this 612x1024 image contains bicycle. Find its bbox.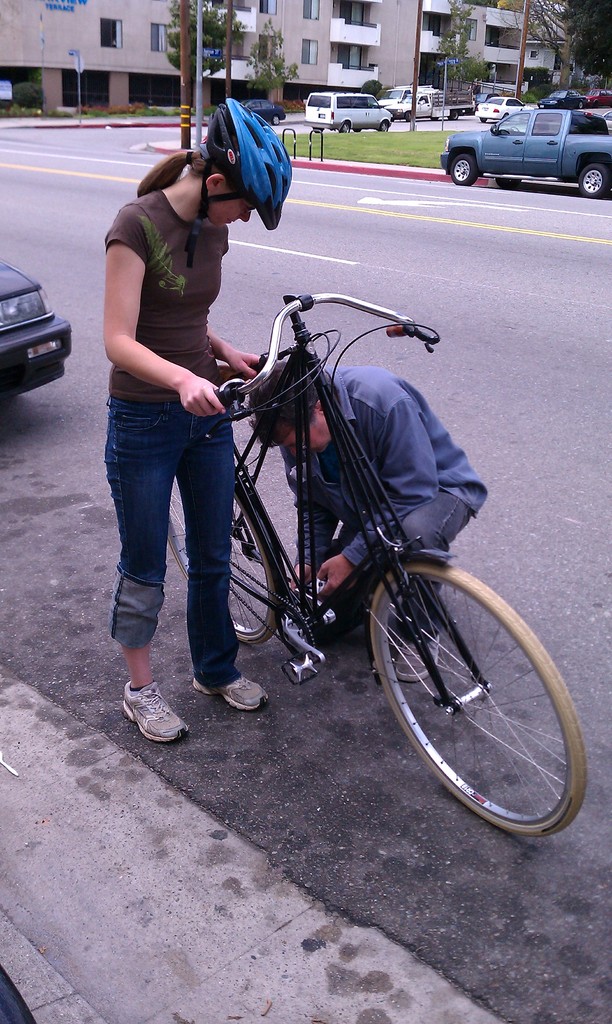
crop(202, 320, 568, 860).
